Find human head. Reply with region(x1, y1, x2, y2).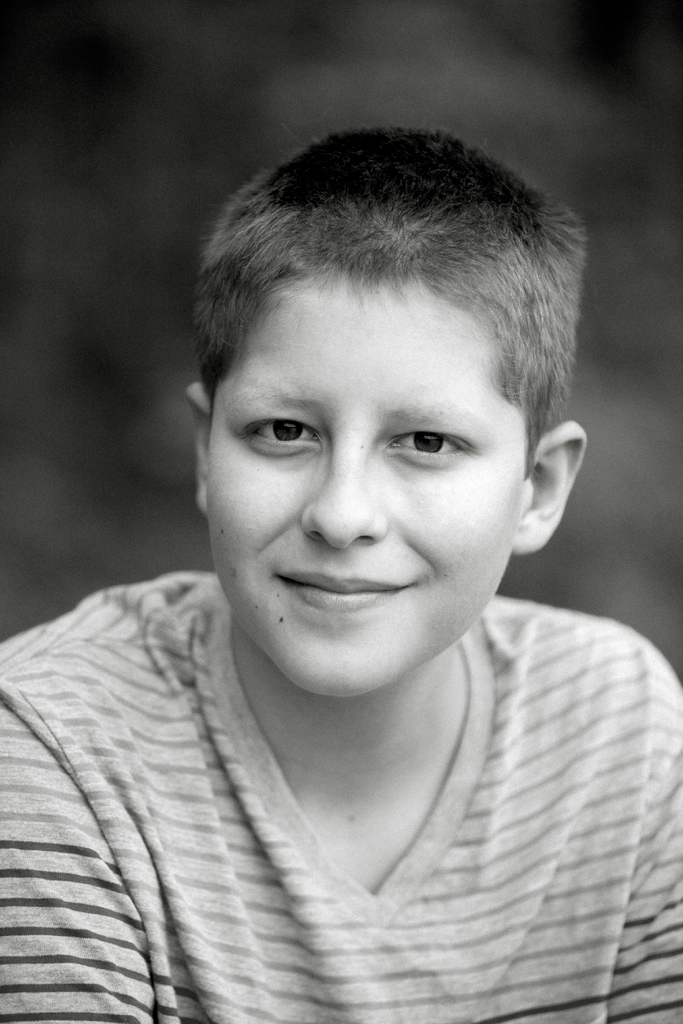
region(136, 115, 577, 689).
